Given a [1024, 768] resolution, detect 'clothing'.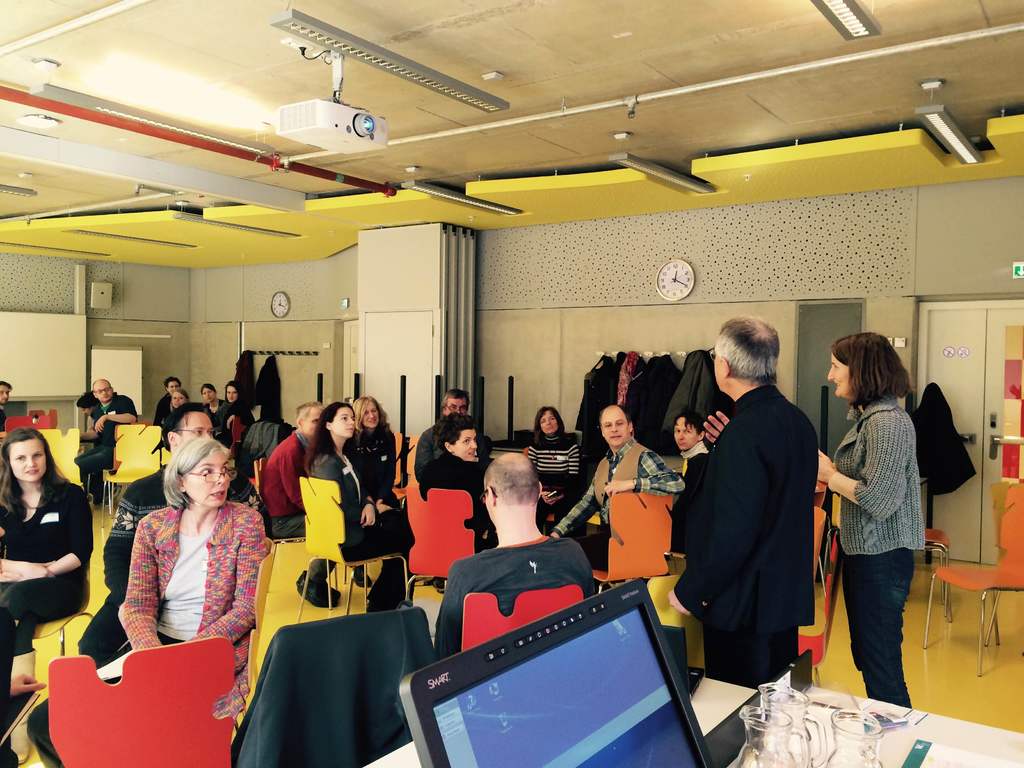
(x1=339, y1=428, x2=405, y2=489).
